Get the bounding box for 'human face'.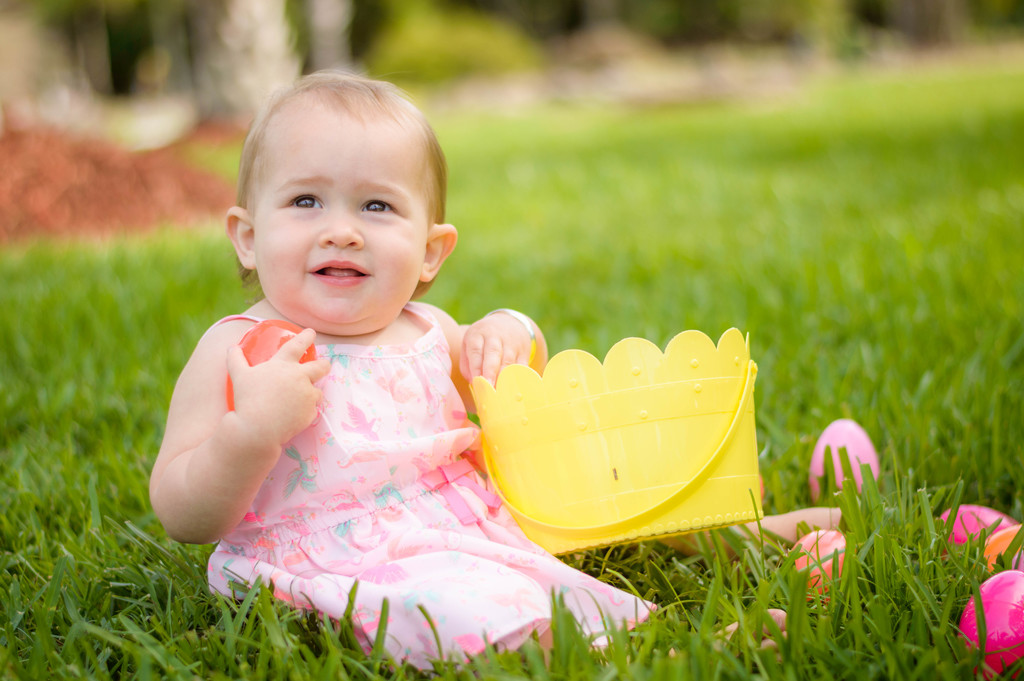
box=[252, 98, 425, 320].
